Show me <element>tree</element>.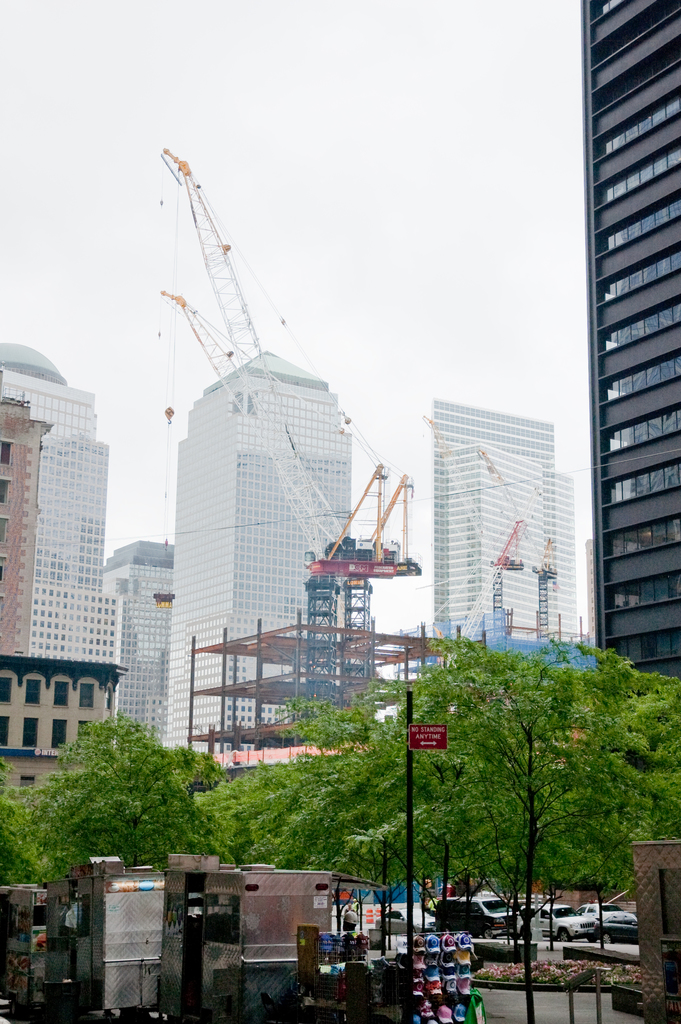
<element>tree</element> is here: (450, 642, 677, 1023).
